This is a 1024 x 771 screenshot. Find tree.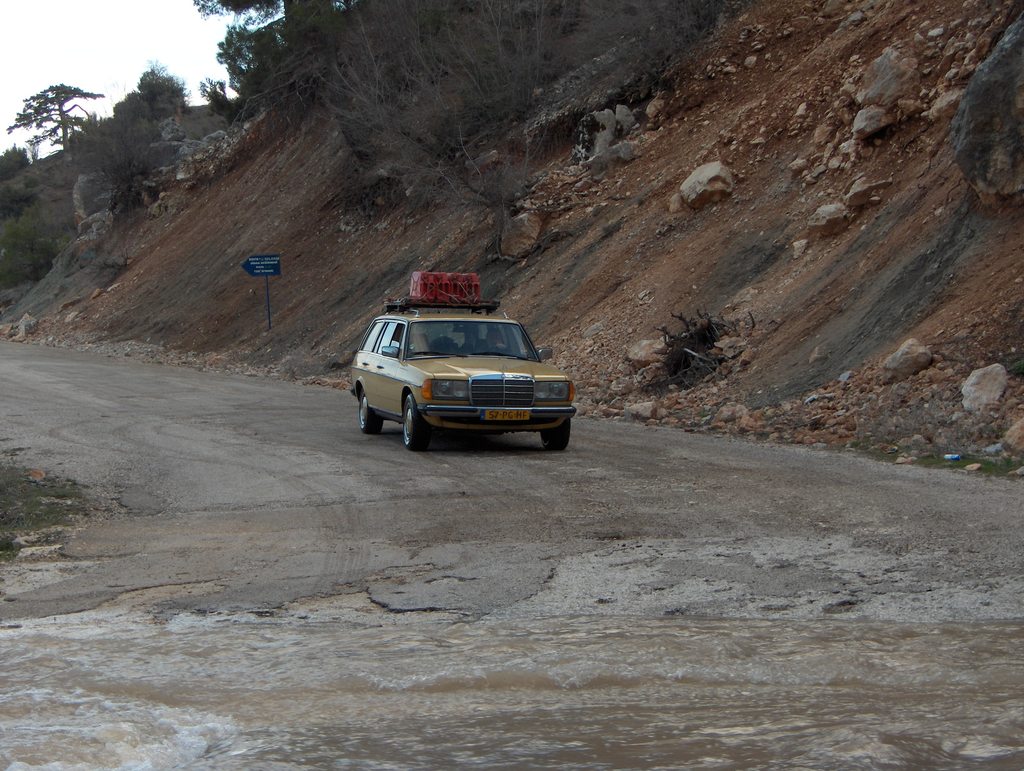
Bounding box: bbox(10, 76, 95, 158).
